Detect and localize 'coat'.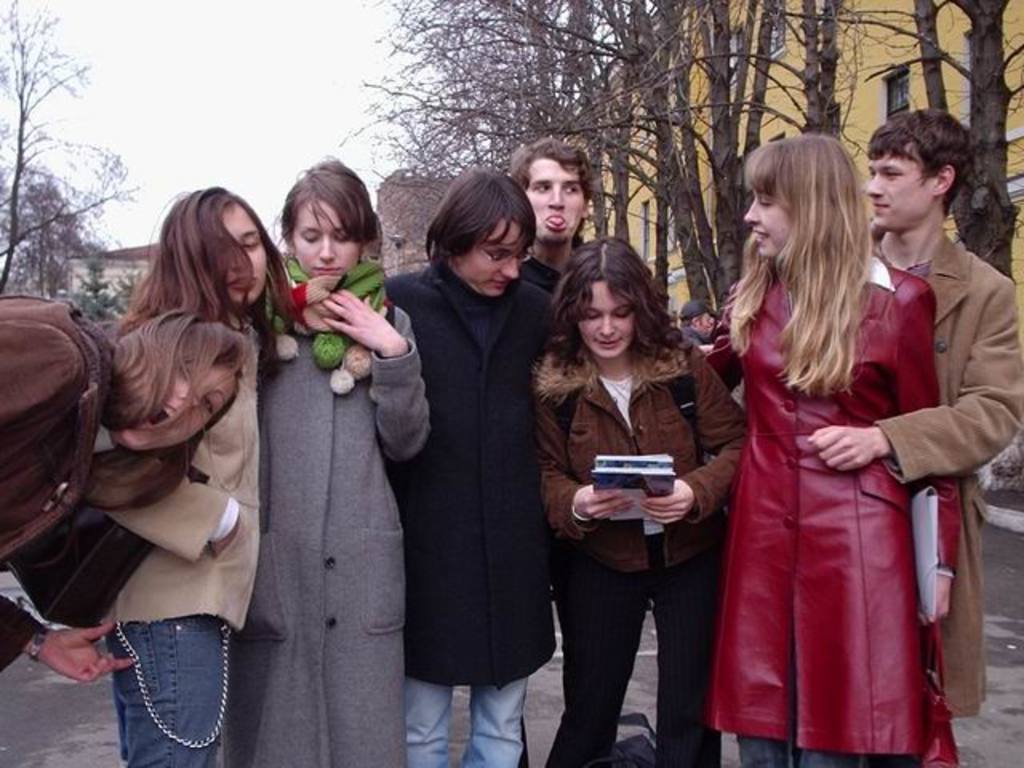
Localized at 406, 253, 584, 688.
